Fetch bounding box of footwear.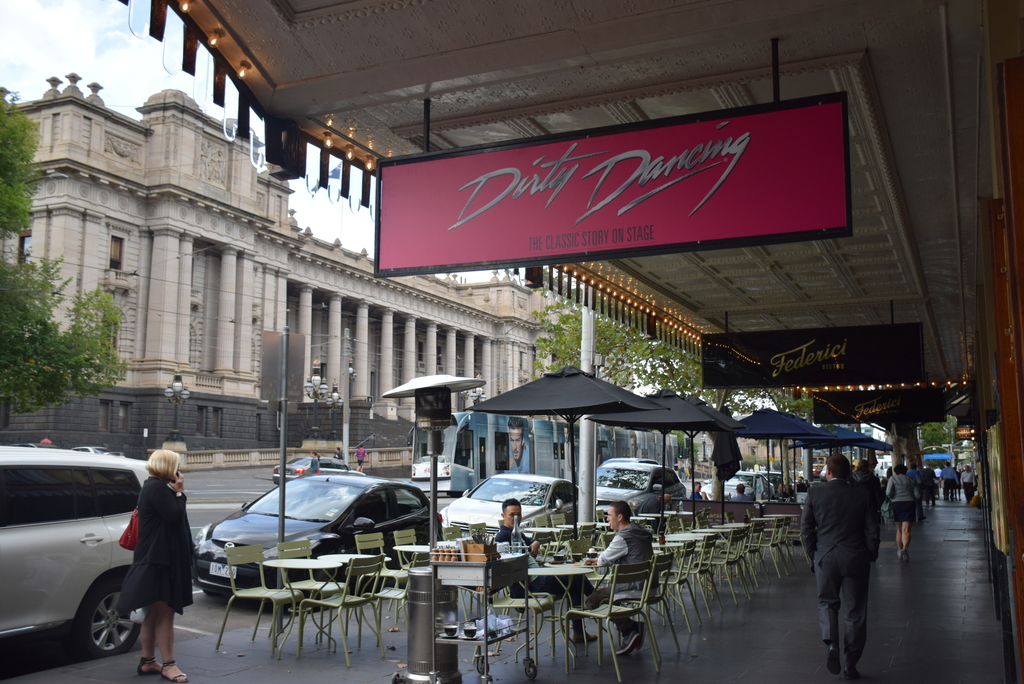
Bbox: bbox=(136, 655, 161, 679).
